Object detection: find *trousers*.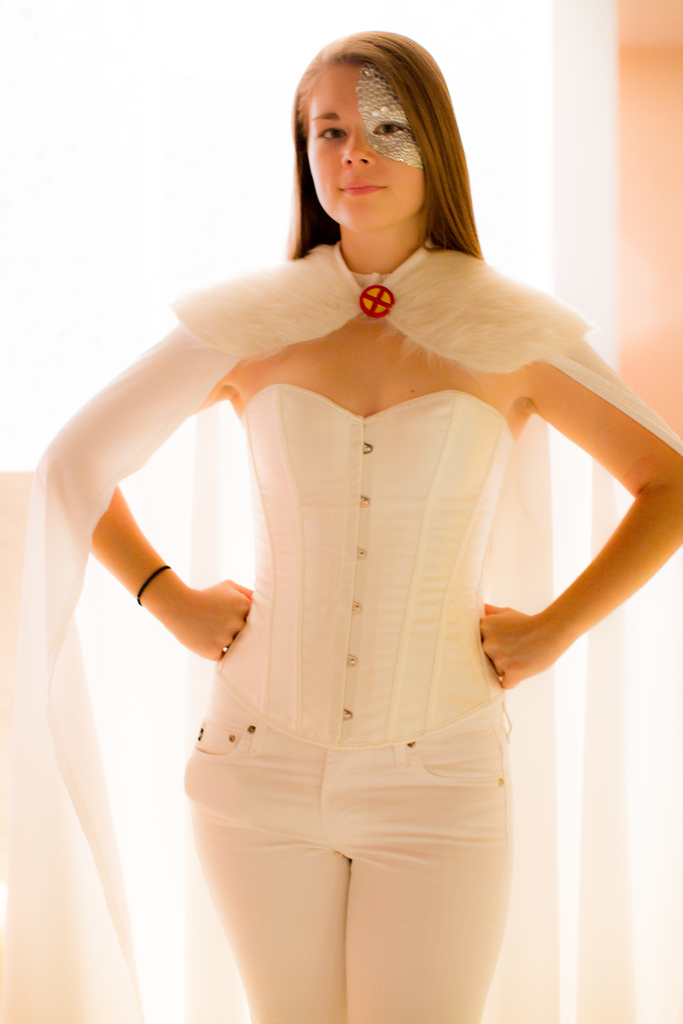
select_region(181, 730, 544, 993).
